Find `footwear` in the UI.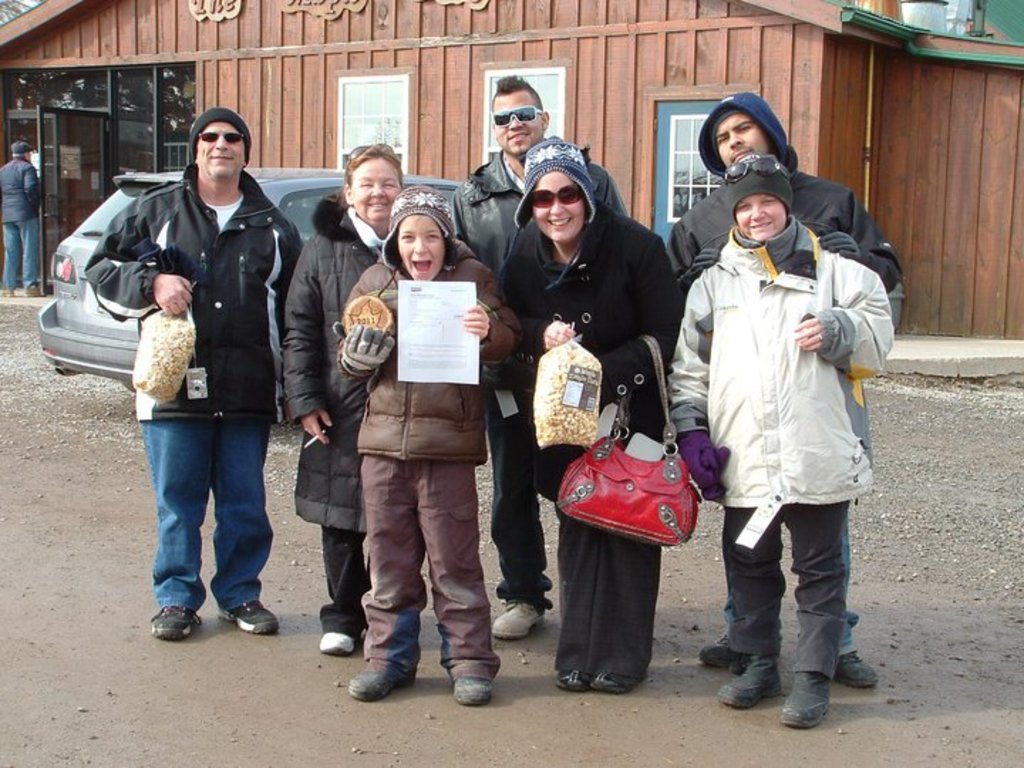
UI element at locate(0, 287, 17, 297).
